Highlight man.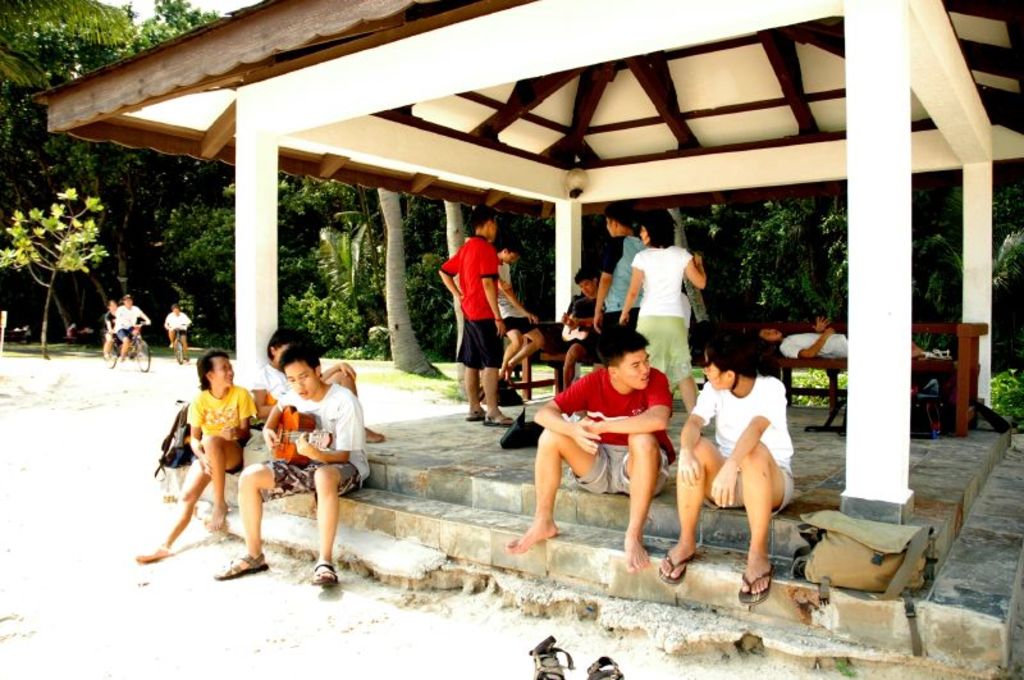
Highlighted region: (506,327,676,570).
